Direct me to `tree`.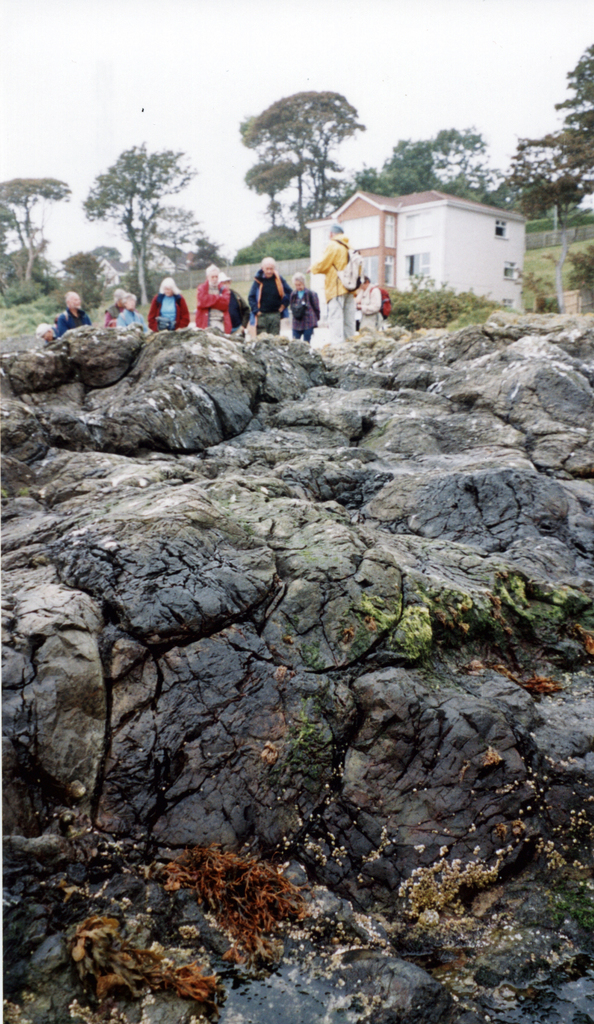
Direction: region(529, 47, 593, 205).
